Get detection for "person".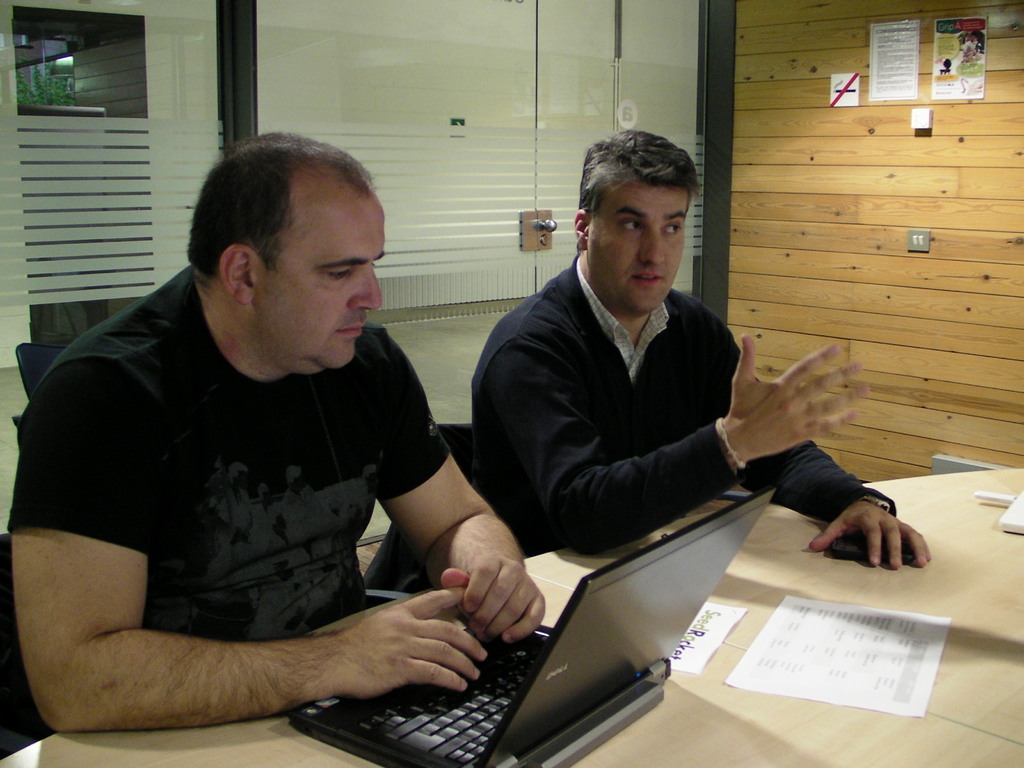
Detection: [x1=20, y1=126, x2=566, y2=746].
